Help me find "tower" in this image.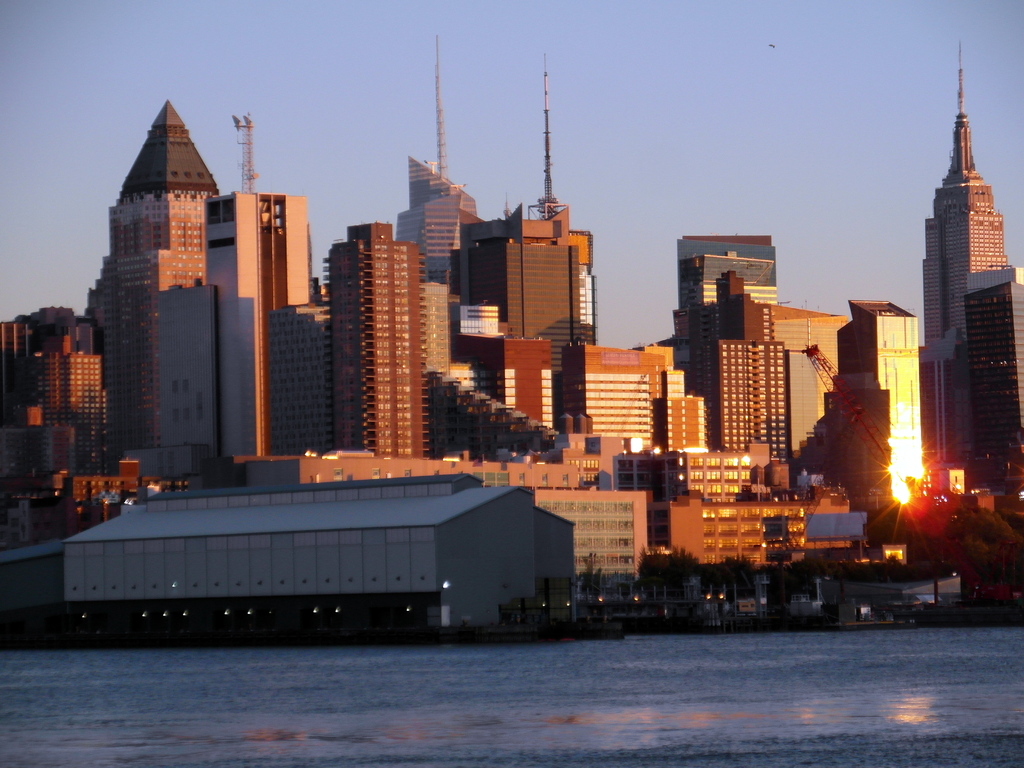
Found it: rect(264, 305, 329, 458).
